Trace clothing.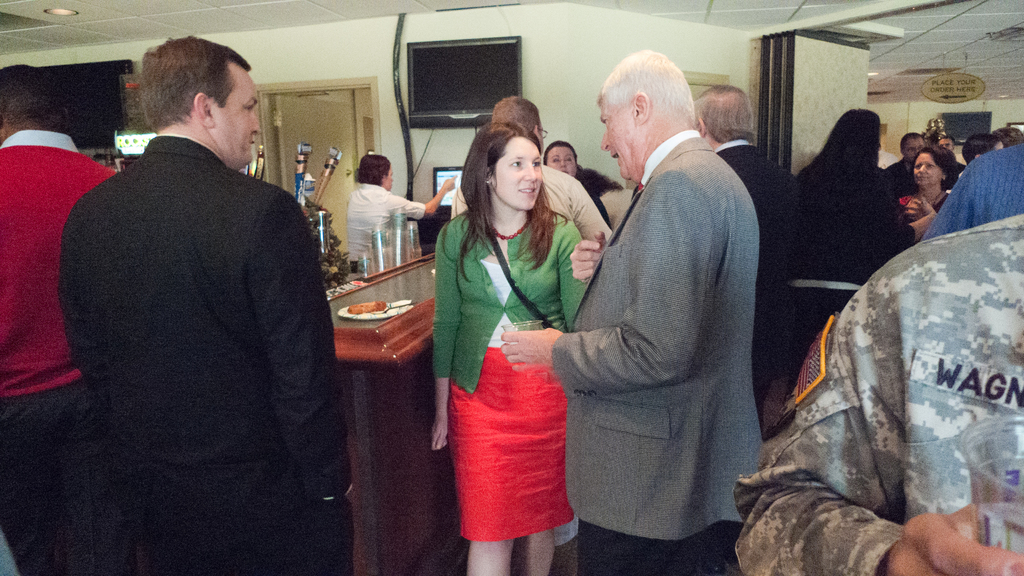
Traced to [788, 162, 918, 377].
